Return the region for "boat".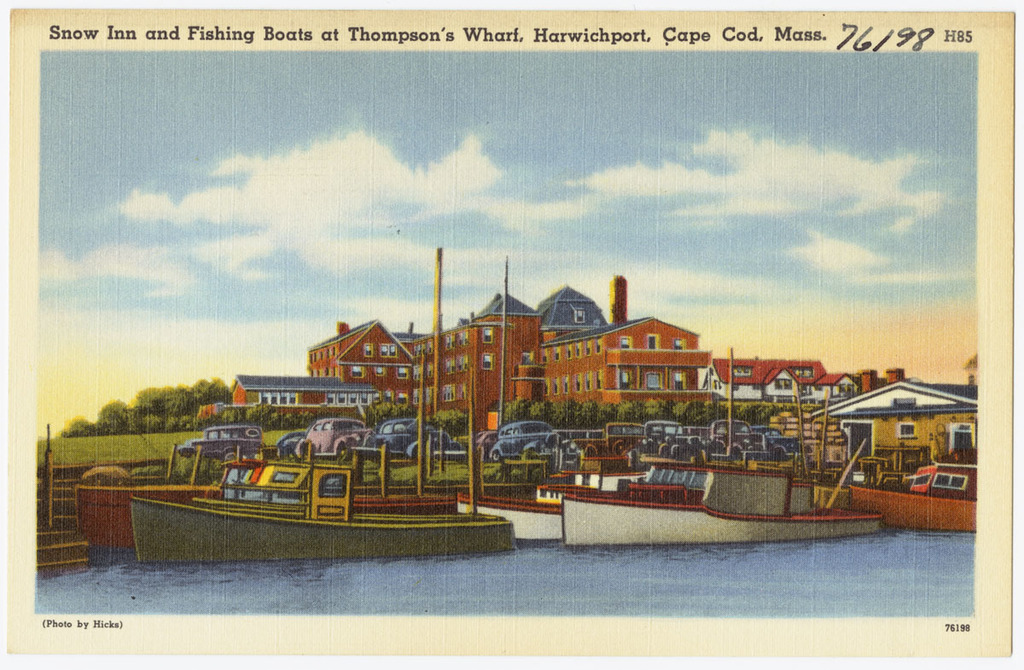
l=70, t=435, r=463, b=551.
